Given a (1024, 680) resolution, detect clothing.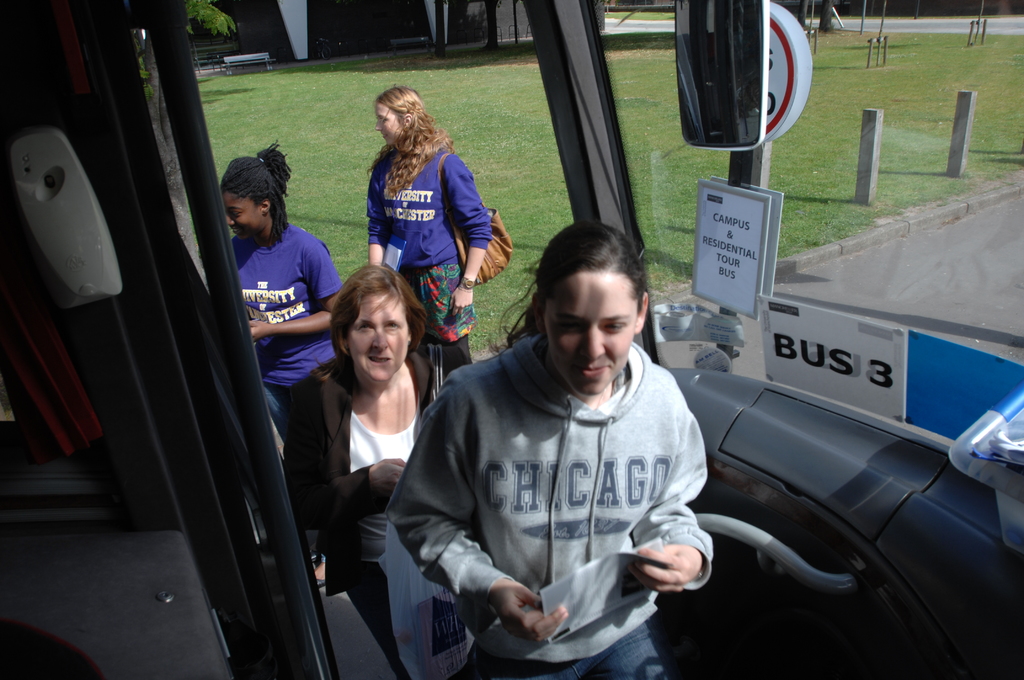
crop(221, 208, 351, 569).
